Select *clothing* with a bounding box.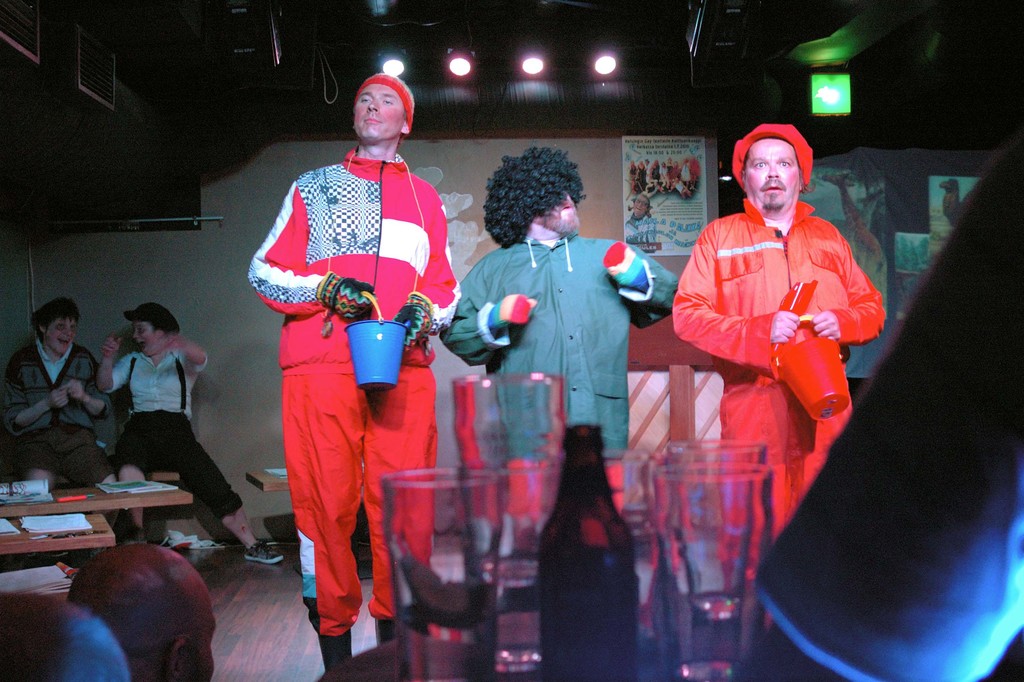
438, 217, 682, 519.
